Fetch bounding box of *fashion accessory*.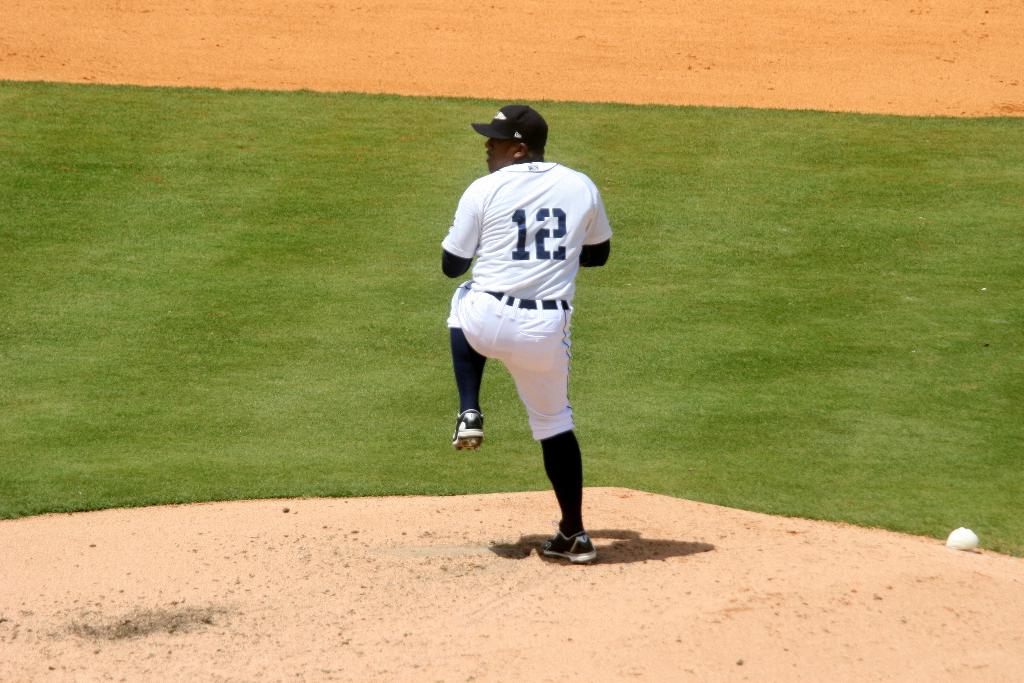
Bbox: [450,406,483,448].
